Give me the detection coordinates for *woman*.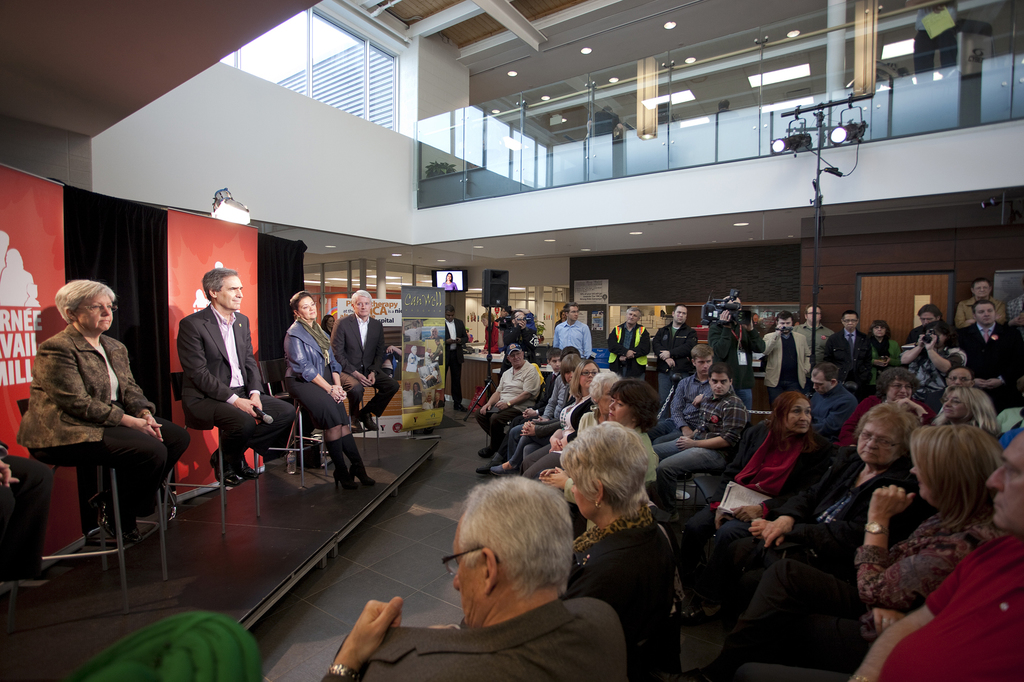
select_region(22, 269, 163, 580).
